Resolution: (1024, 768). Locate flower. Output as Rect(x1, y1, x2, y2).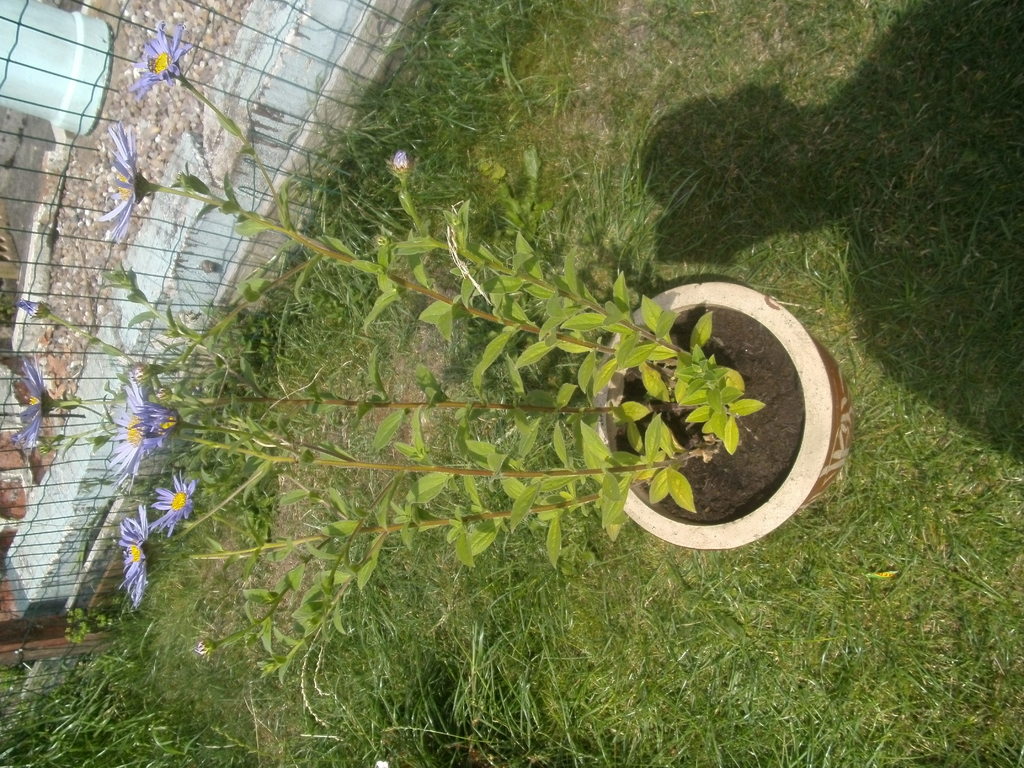
Rect(123, 504, 149, 548).
